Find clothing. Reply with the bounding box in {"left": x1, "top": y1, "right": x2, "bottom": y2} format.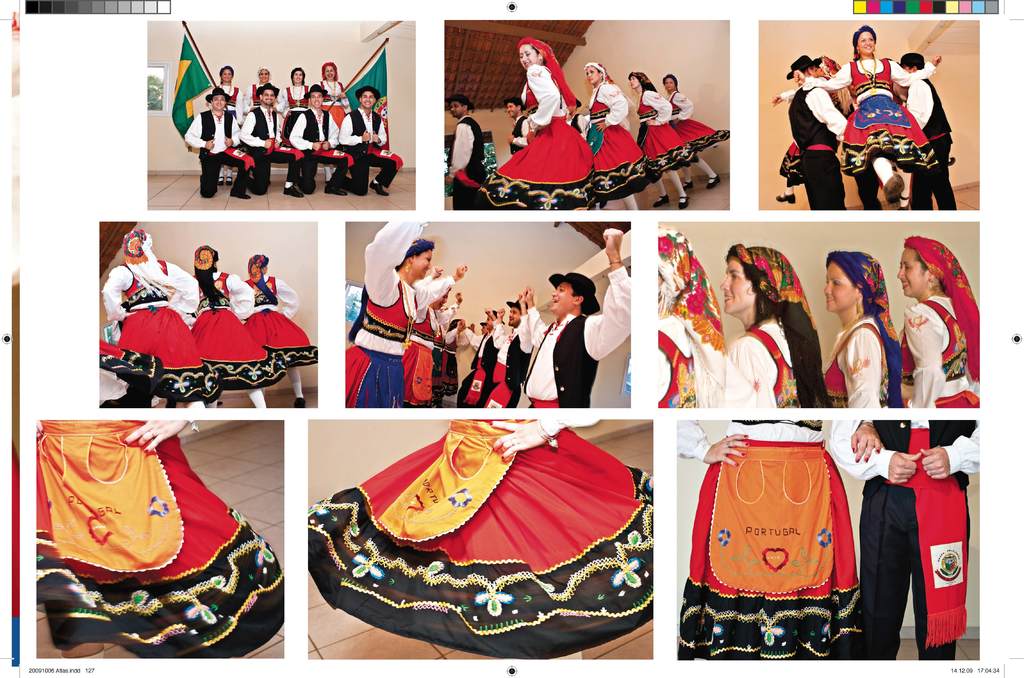
{"left": 584, "top": 60, "right": 662, "bottom": 200}.
